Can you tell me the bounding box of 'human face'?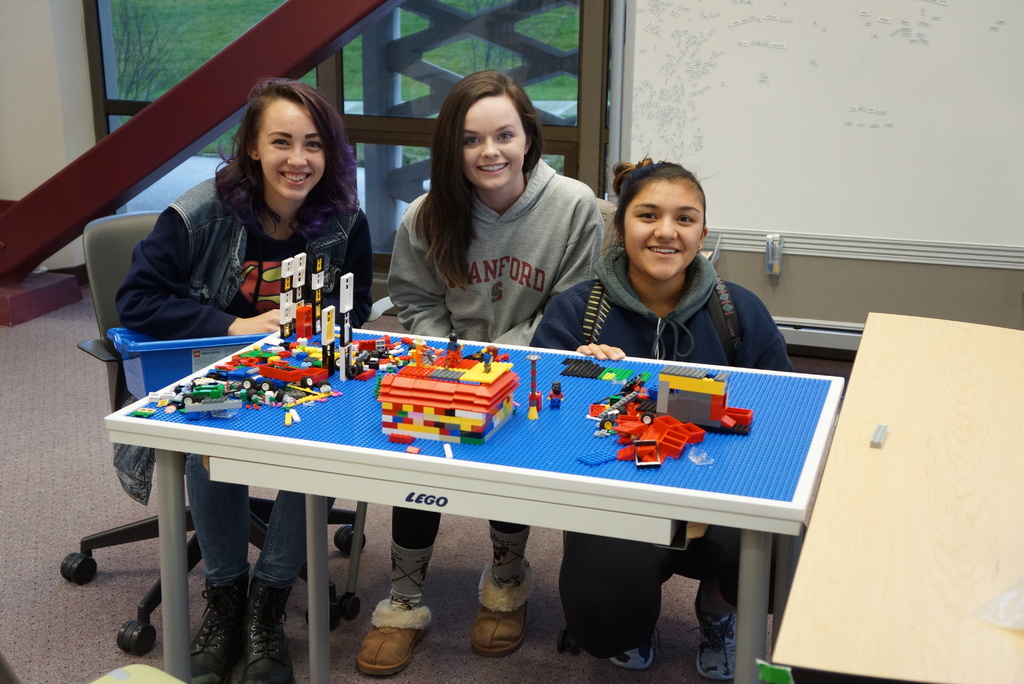
(264, 100, 330, 199).
